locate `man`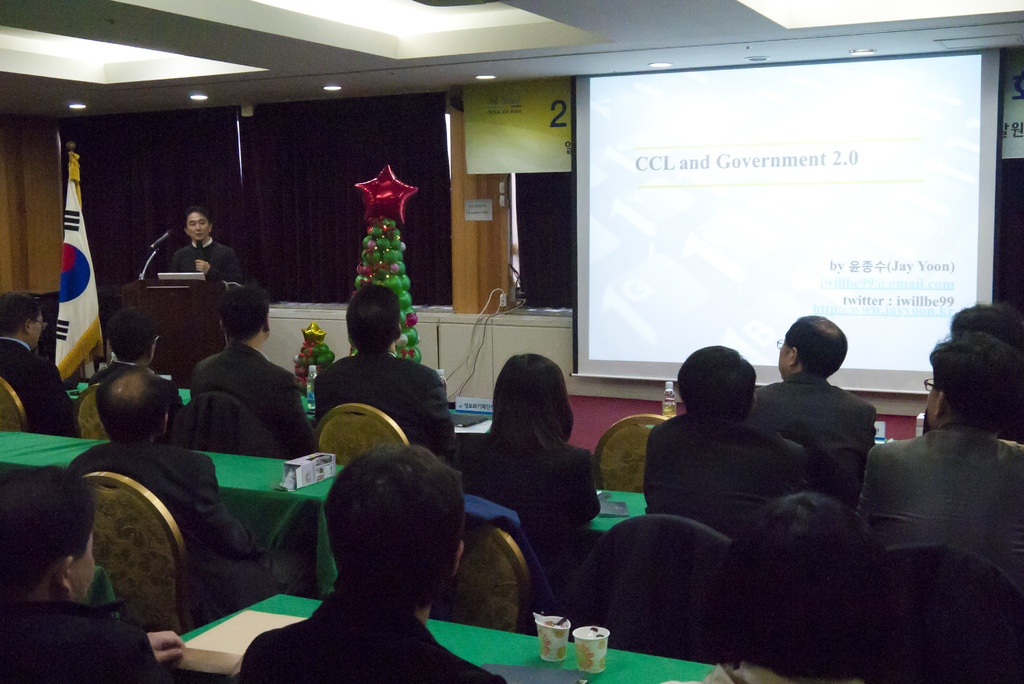
(67,373,282,600)
